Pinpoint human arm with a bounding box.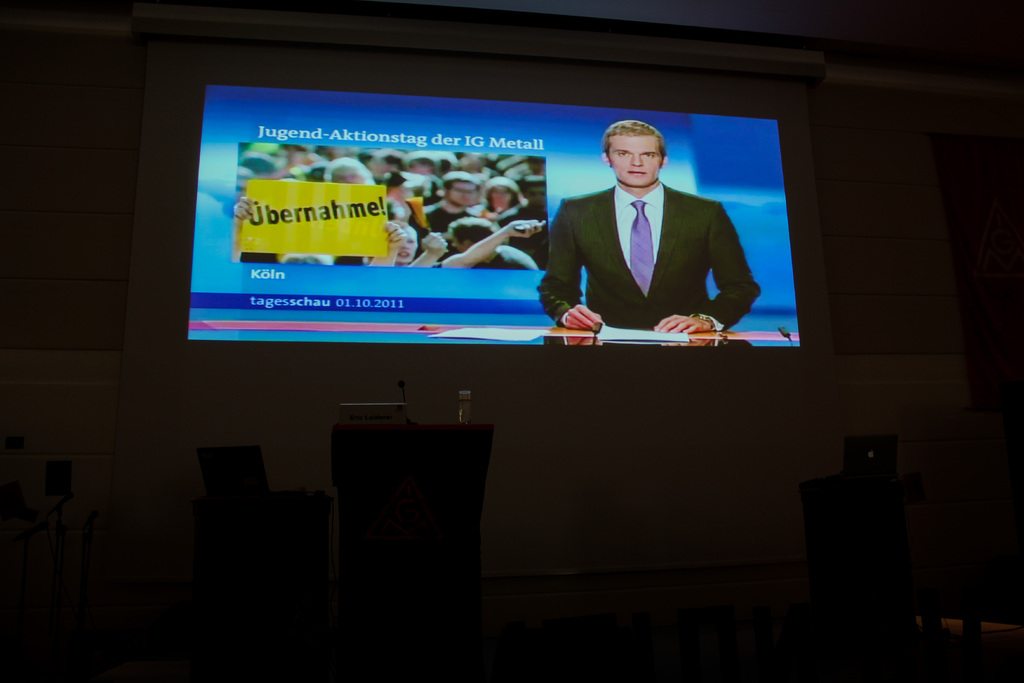
select_region(538, 200, 602, 330).
